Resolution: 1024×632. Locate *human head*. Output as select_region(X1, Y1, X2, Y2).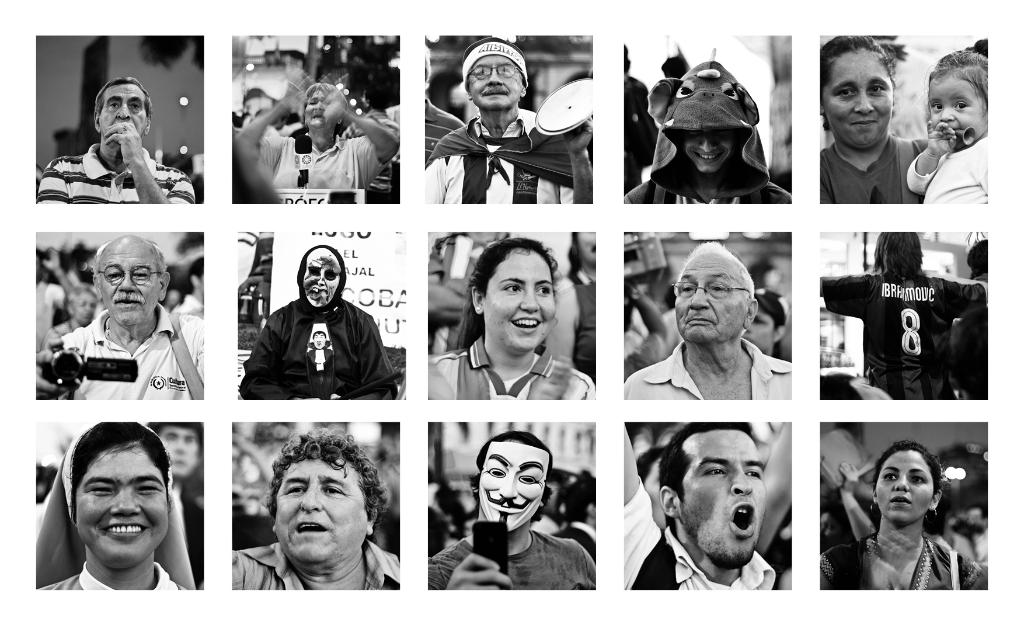
select_region(671, 238, 755, 352).
